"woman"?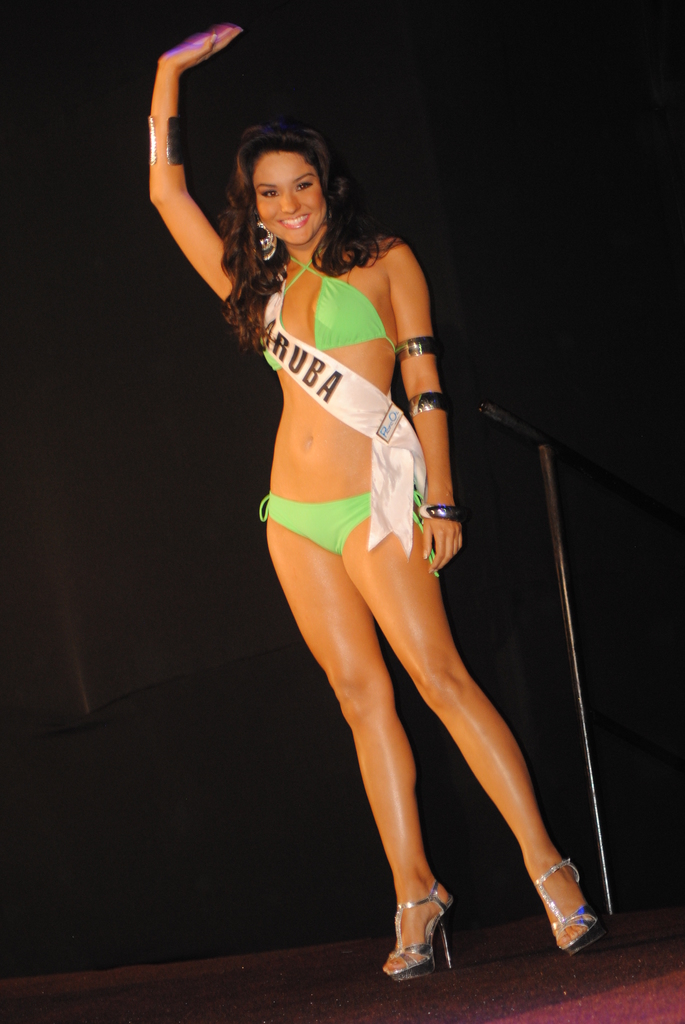
168, 80, 537, 917
